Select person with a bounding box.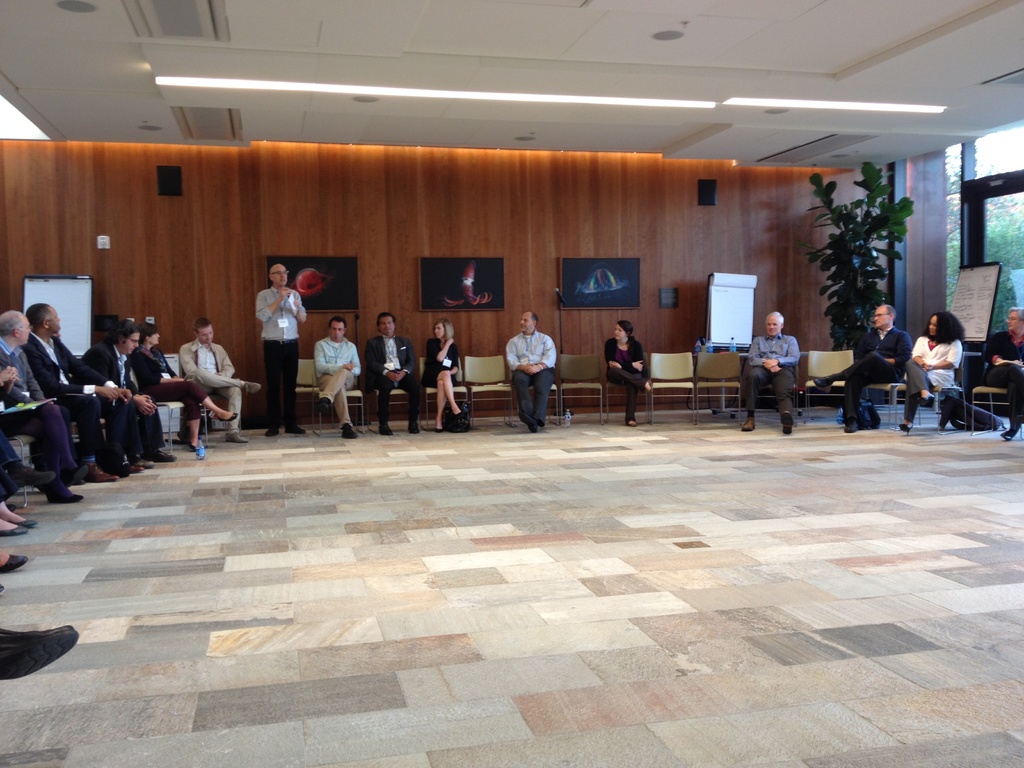
{"left": 420, "top": 314, "right": 470, "bottom": 436}.
